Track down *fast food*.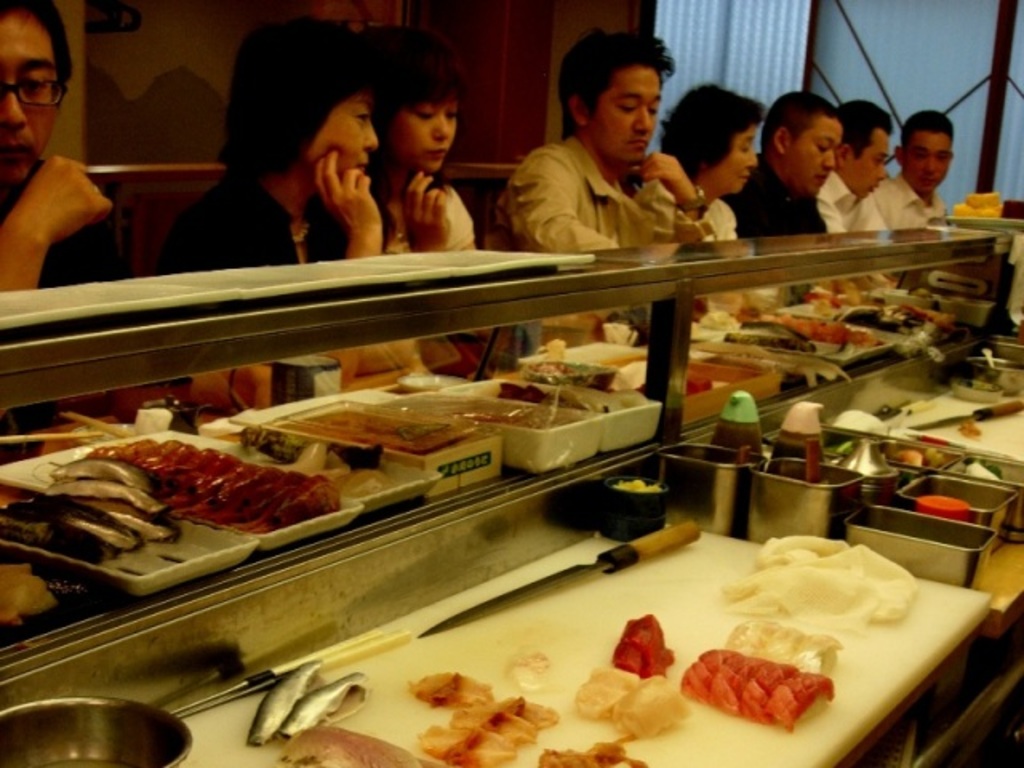
Tracked to {"x1": 722, "y1": 619, "x2": 843, "y2": 680}.
